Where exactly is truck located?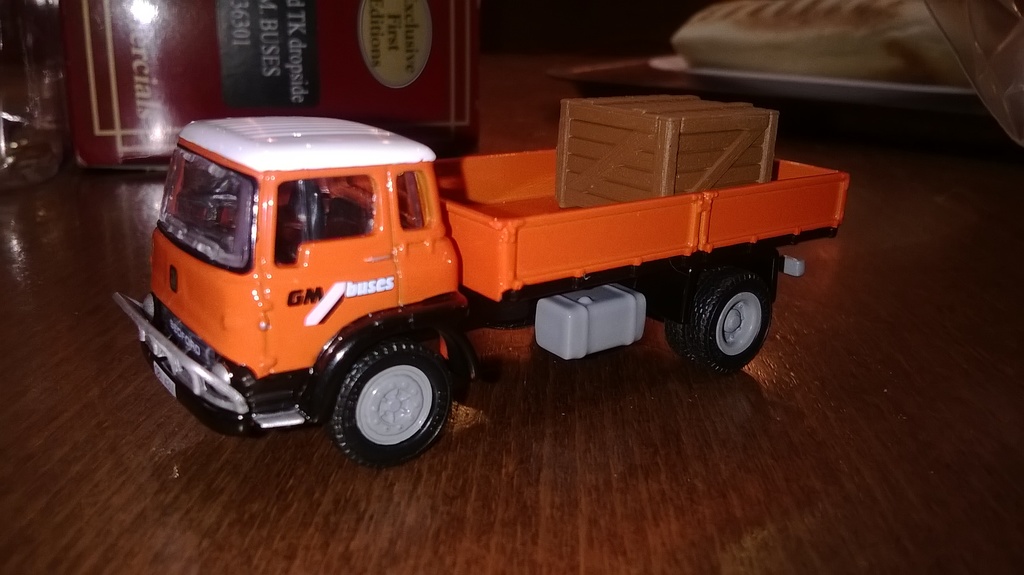
Its bounding box is bbox=[116, 120, 854, 480].
